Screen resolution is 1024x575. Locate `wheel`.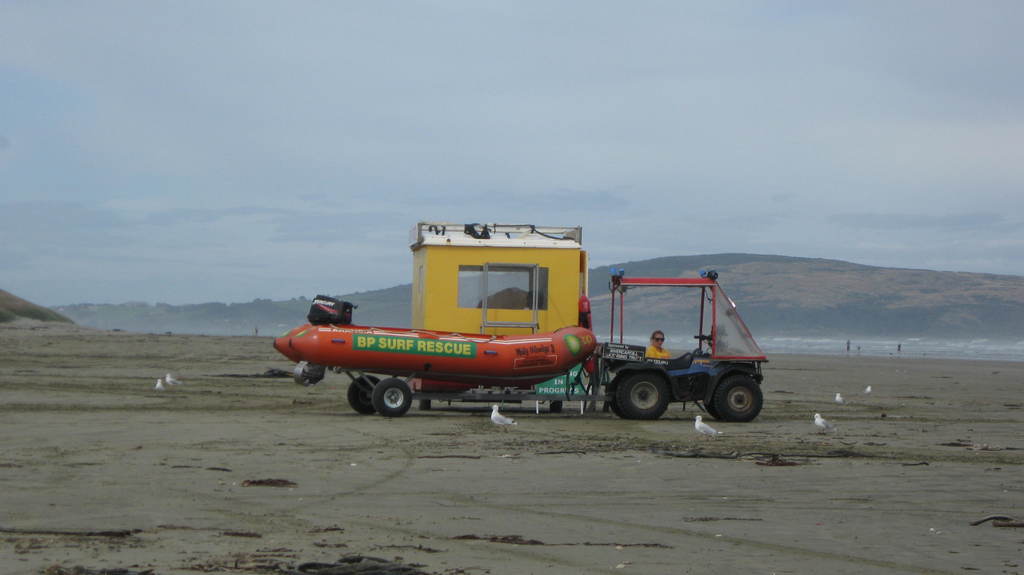
x1=346, y1=377, x2=384, y2=408.
